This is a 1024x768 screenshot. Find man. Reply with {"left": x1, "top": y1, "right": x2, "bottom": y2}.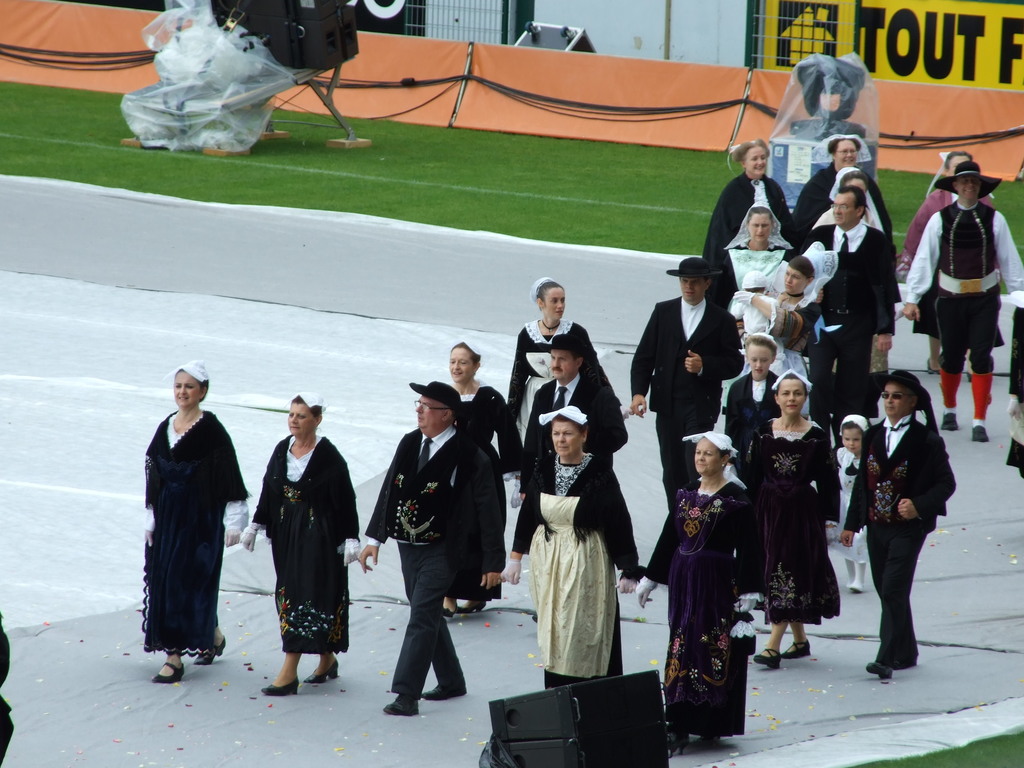
{"left": 371, "top": 366, "right": 501, "bottom": 708}.
